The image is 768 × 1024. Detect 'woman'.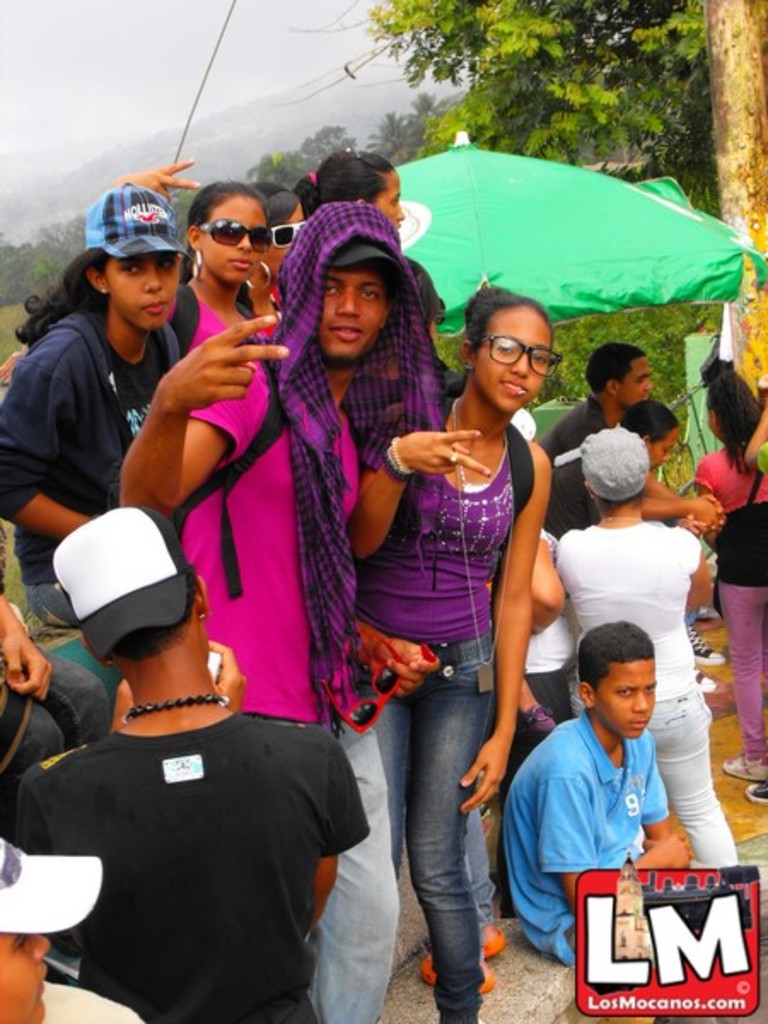
Detection: <bbox>0, 181, 189, 630</bbox>.
